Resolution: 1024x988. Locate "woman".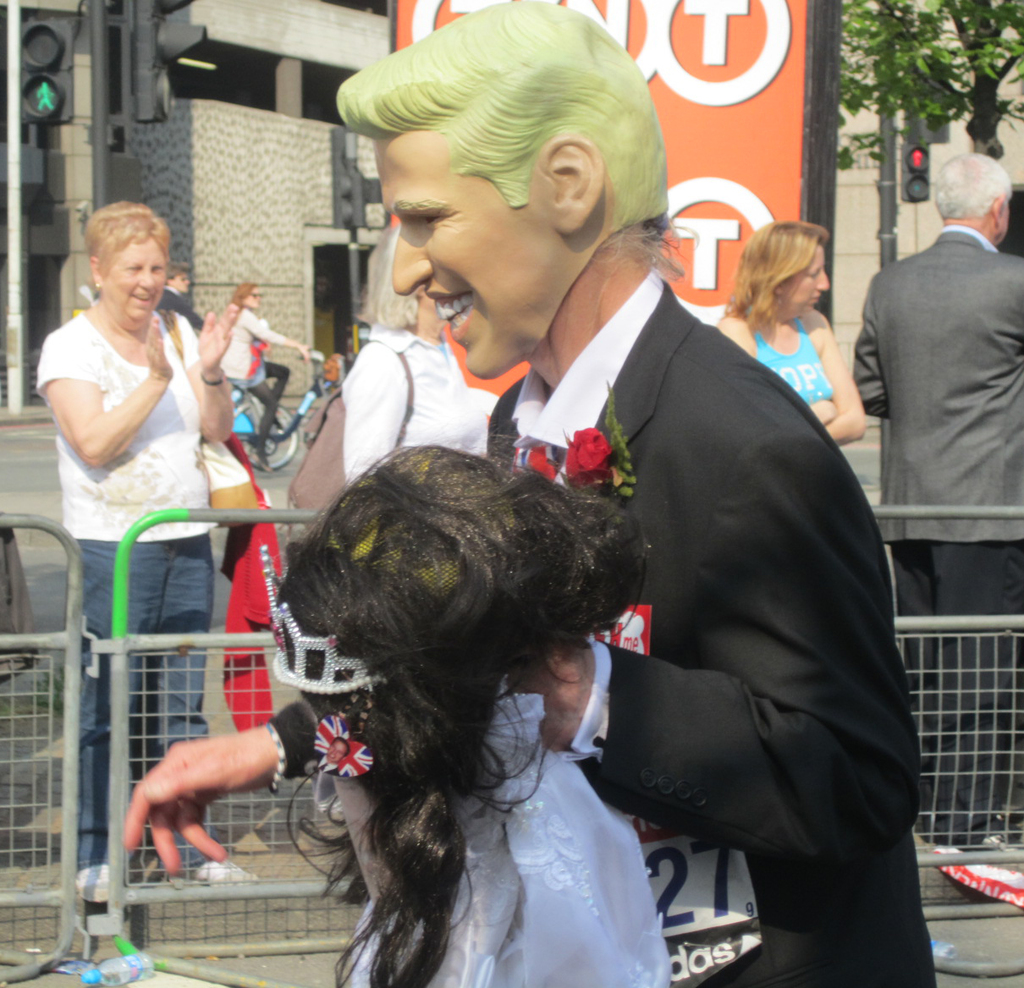
BBox(714, 219, 866, 447).
